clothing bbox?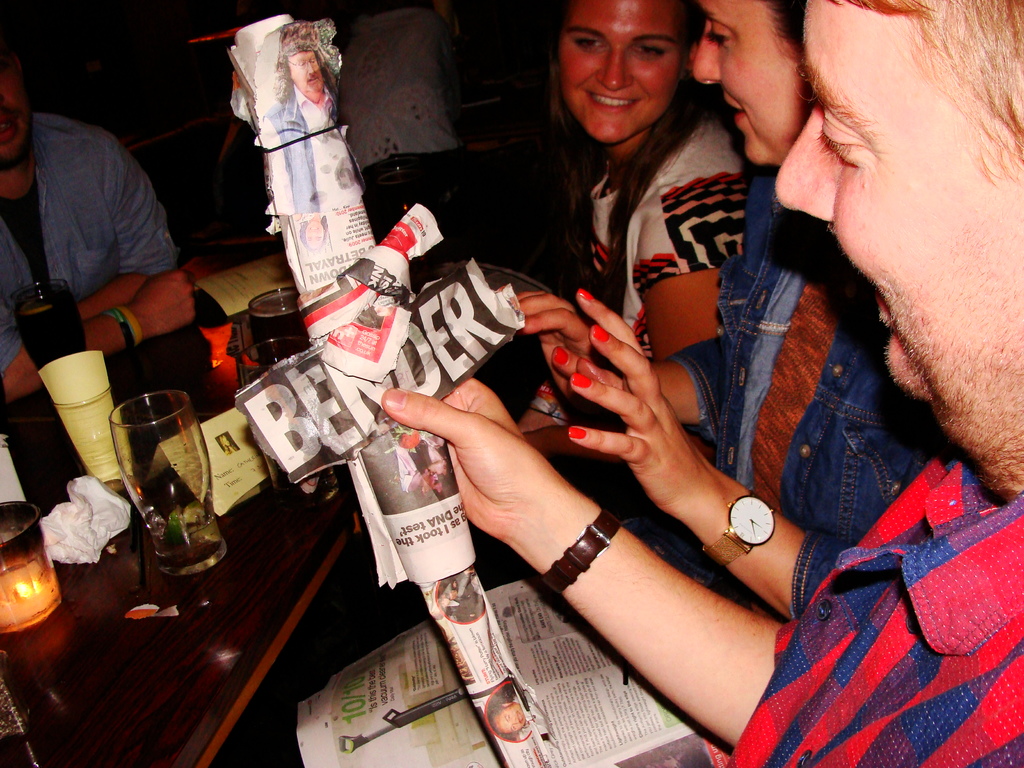
BBox(0, 106, 179, 381)
